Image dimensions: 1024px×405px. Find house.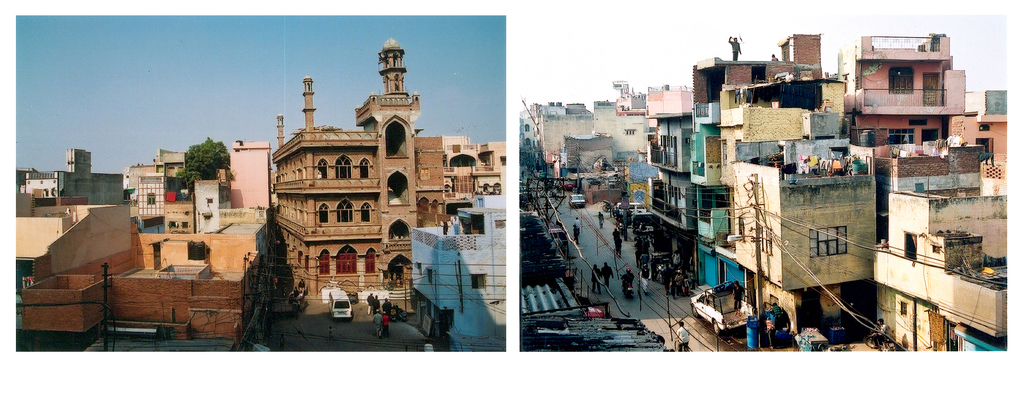
{"left": 259, "top": 31, "right": 513, "bottom": 314}.
